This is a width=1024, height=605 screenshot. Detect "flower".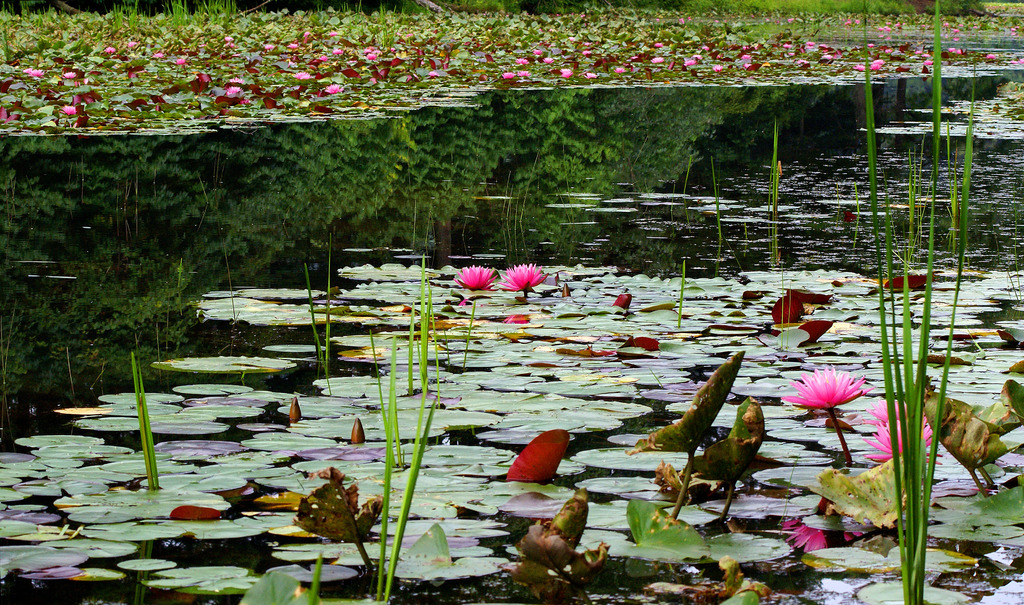
bbox(857, 399, 931, 424).
